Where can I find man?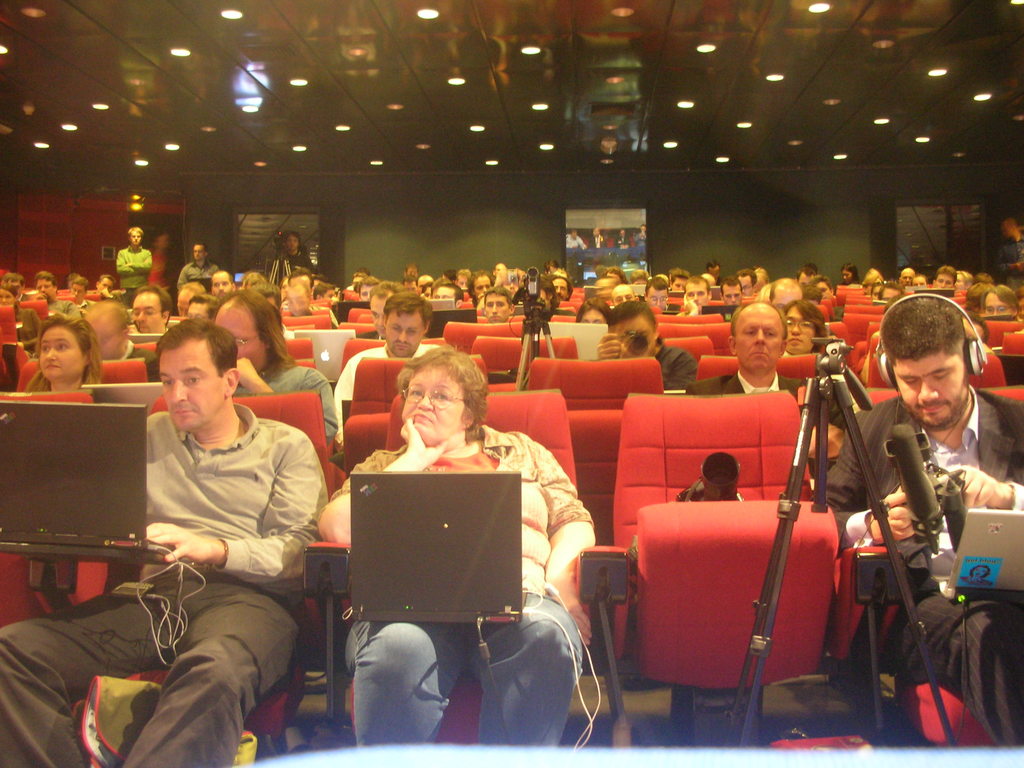
You can find it at <box>82,298,165,383</box>.
